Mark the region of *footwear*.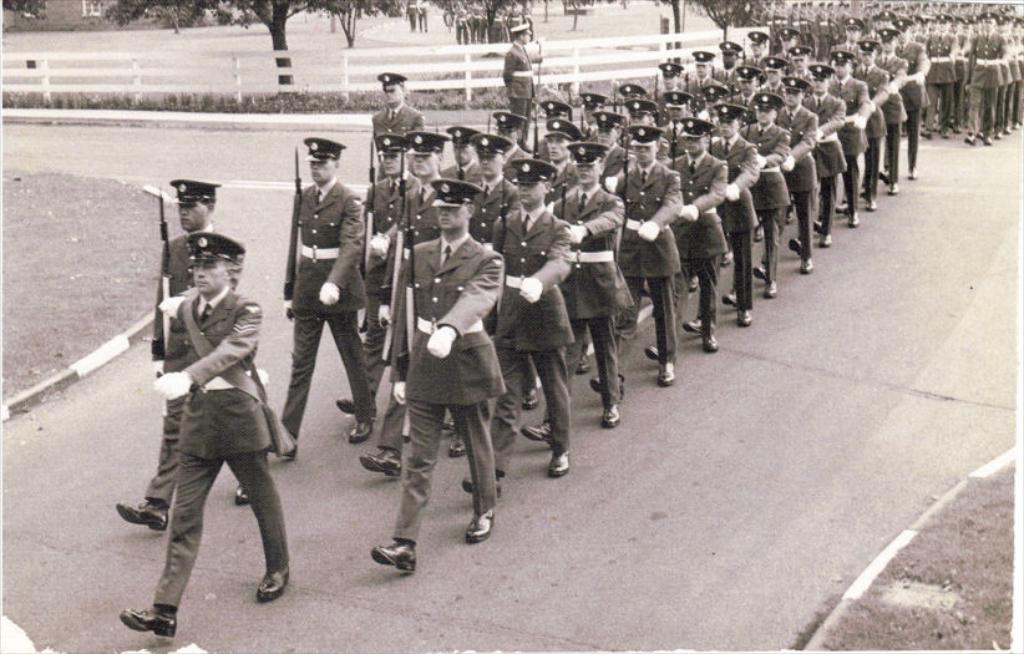
Region: bbox=(448, 430, 466, 458).
